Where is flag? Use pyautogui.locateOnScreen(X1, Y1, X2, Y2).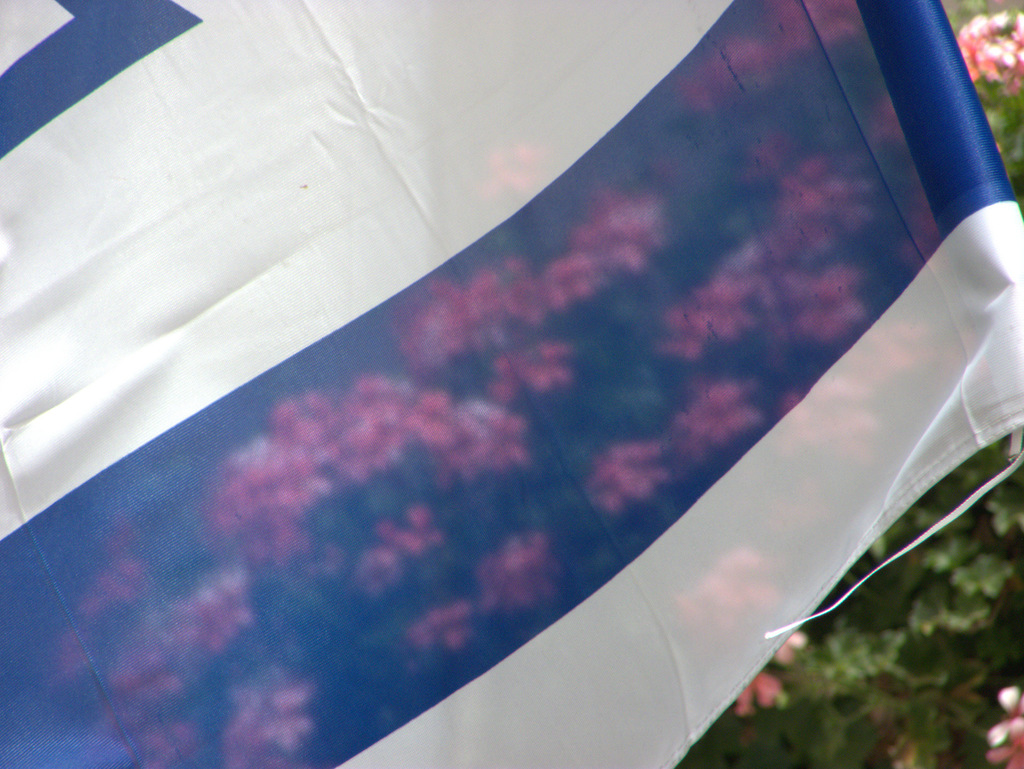
pyautogui.locateOnScreen(64, 0, 1023, 768).
